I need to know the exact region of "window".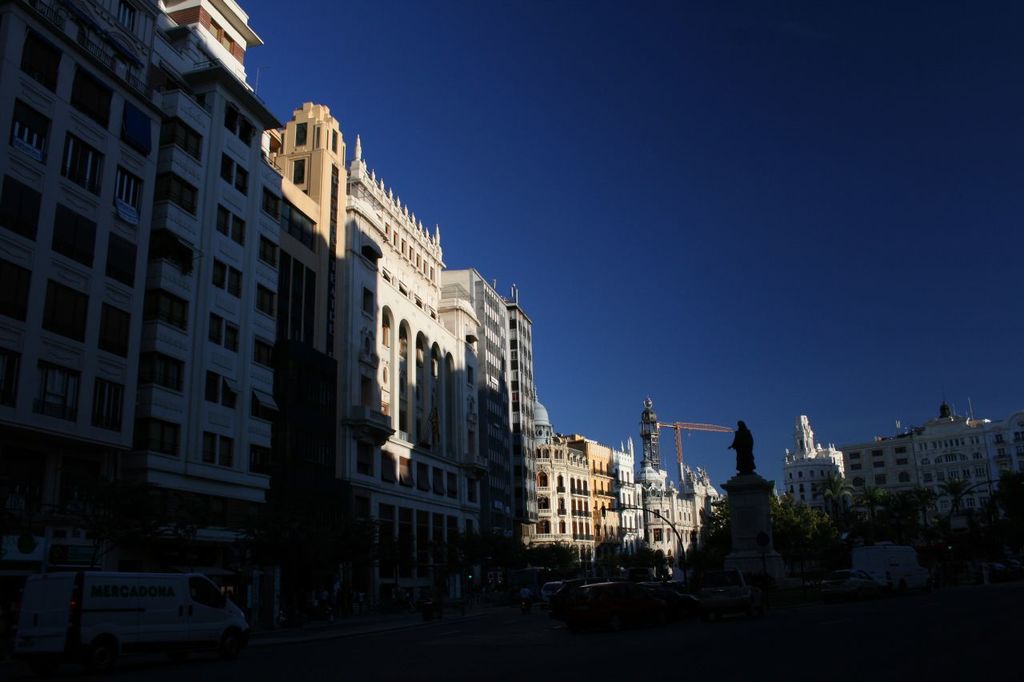
Region: bbox(425, 259, 433, 275).
